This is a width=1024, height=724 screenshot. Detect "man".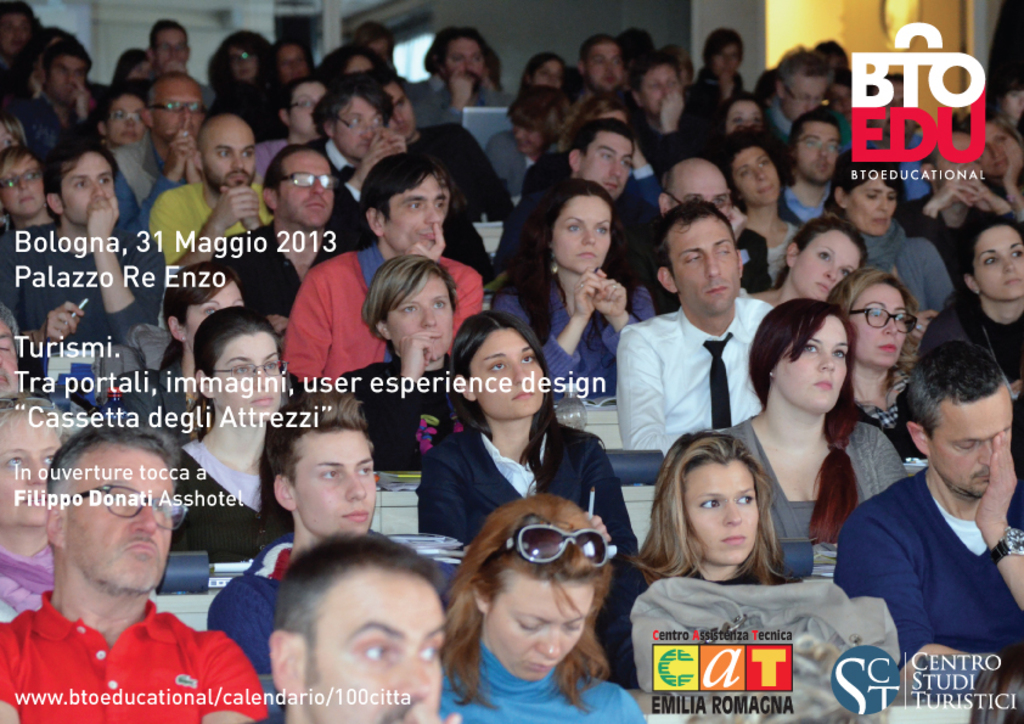
x1=203 y1=381 x2=452 y2=680.
